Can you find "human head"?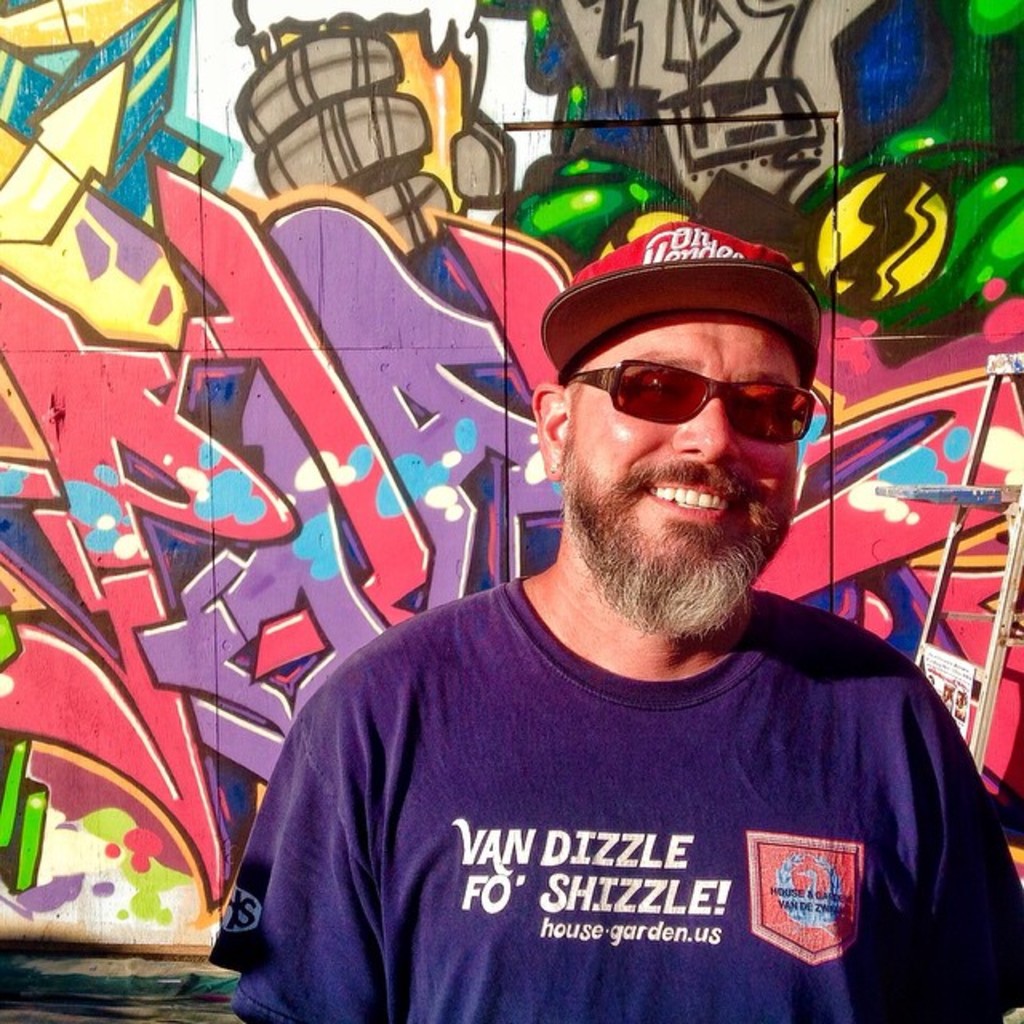
Yes, bounding box: rect(515, 222, 808, 680).
